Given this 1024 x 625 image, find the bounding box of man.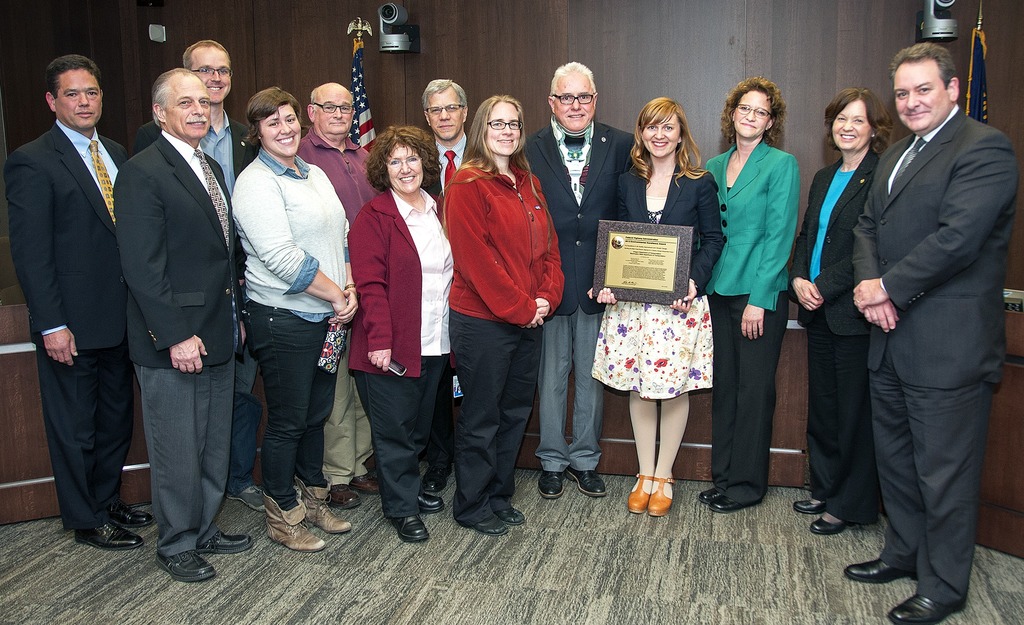
<box>13,17,140,560</box>.
